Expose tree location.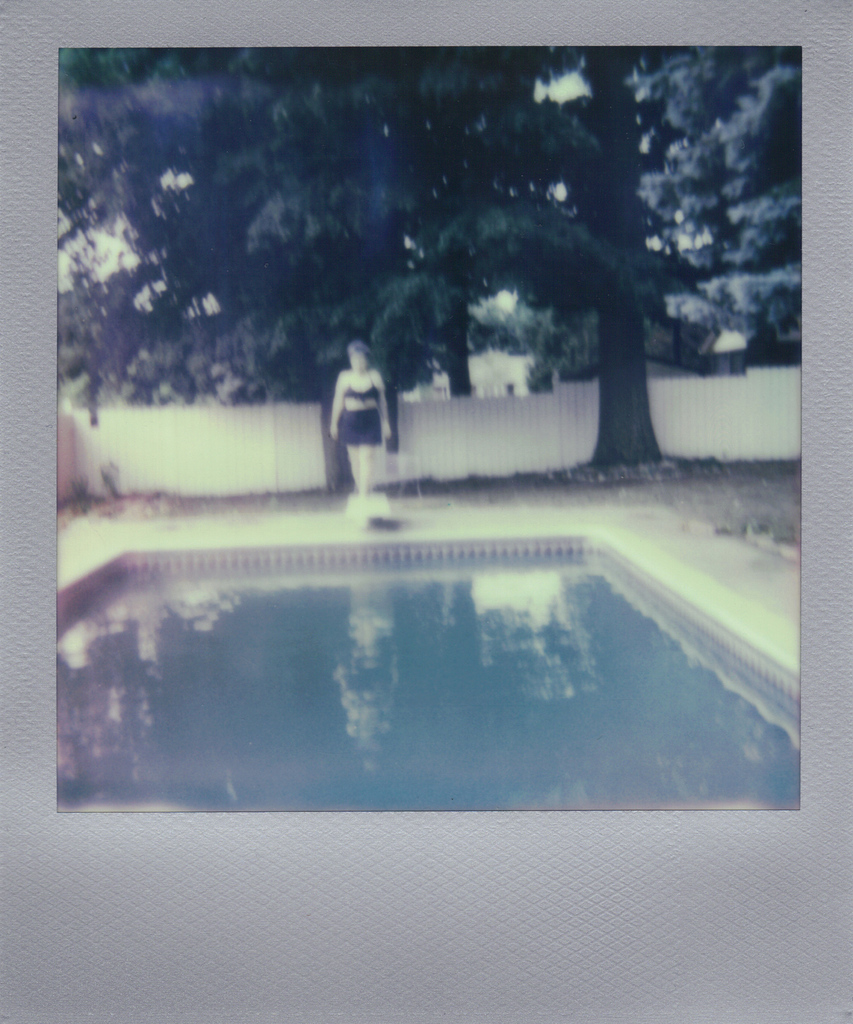
Exposed at {"x1": 63, "y1": 53, "x2": 804, "y2": 466}.
